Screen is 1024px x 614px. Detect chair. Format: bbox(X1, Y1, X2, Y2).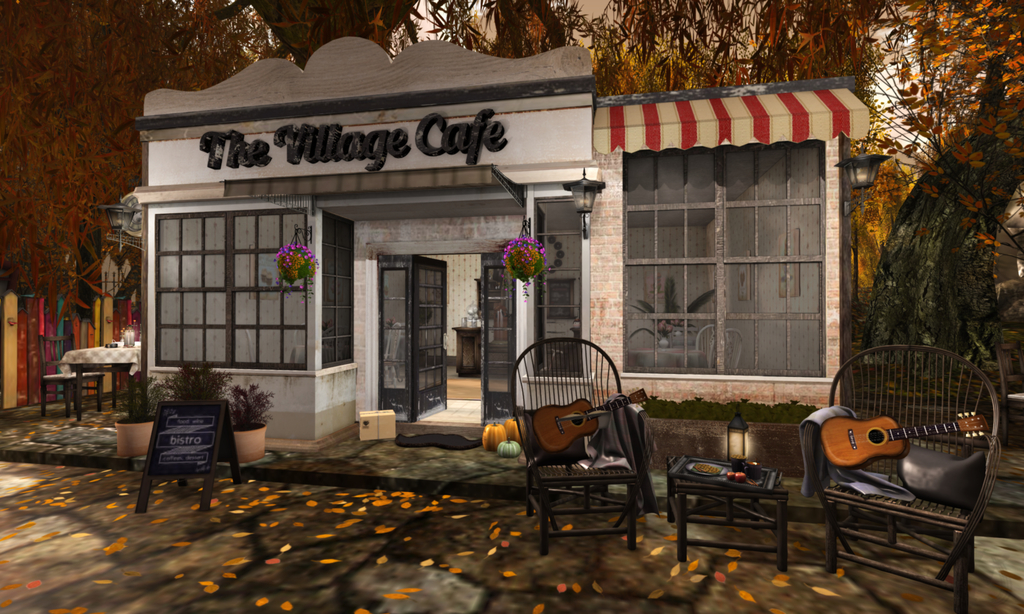
bbox(812, 361, 1009, 593).
